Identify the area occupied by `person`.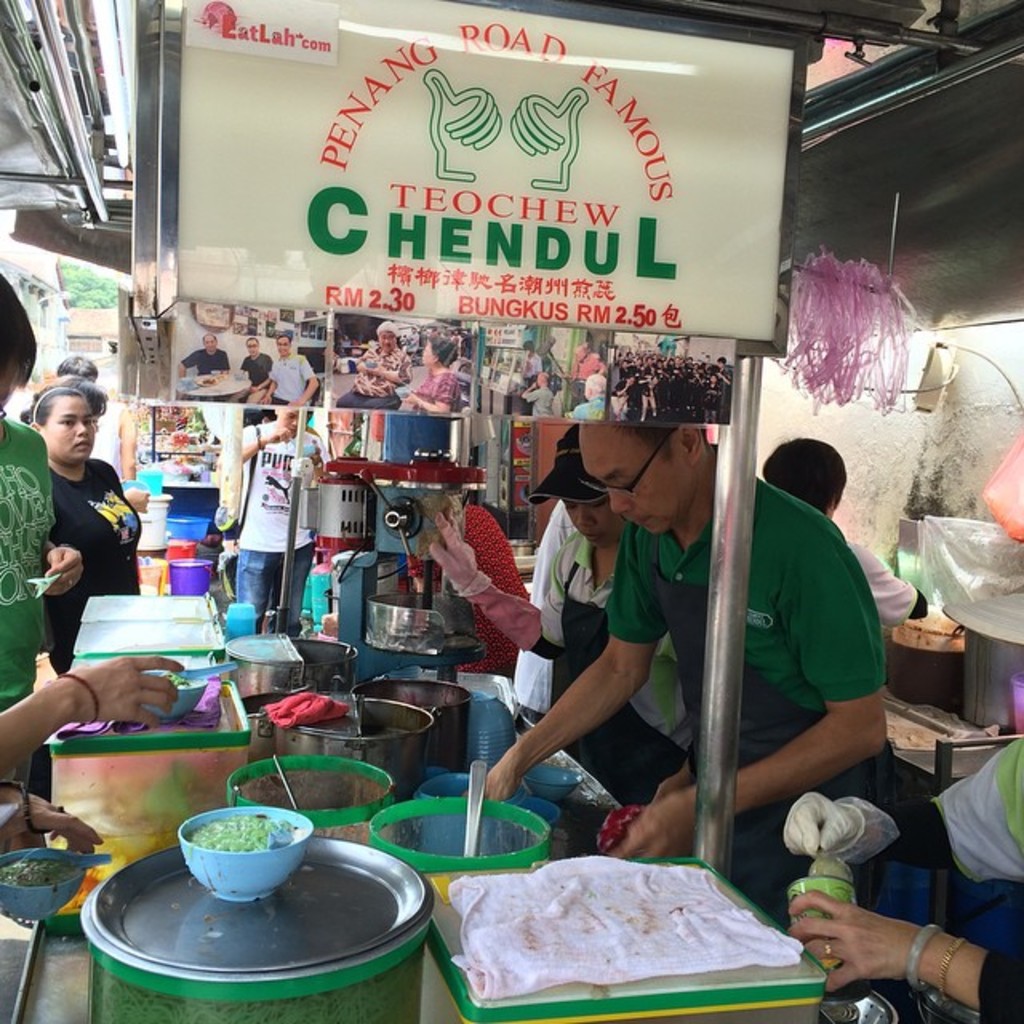
Area: [0,269,83,718].
